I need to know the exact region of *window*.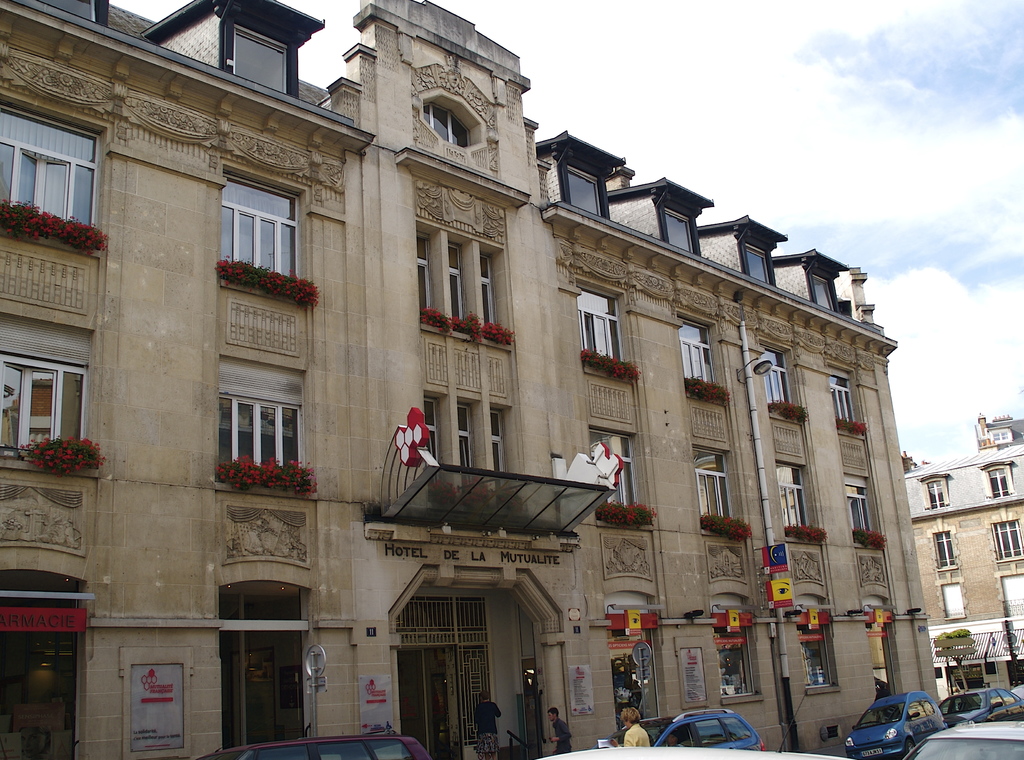
Region: 604:590:656:732.
